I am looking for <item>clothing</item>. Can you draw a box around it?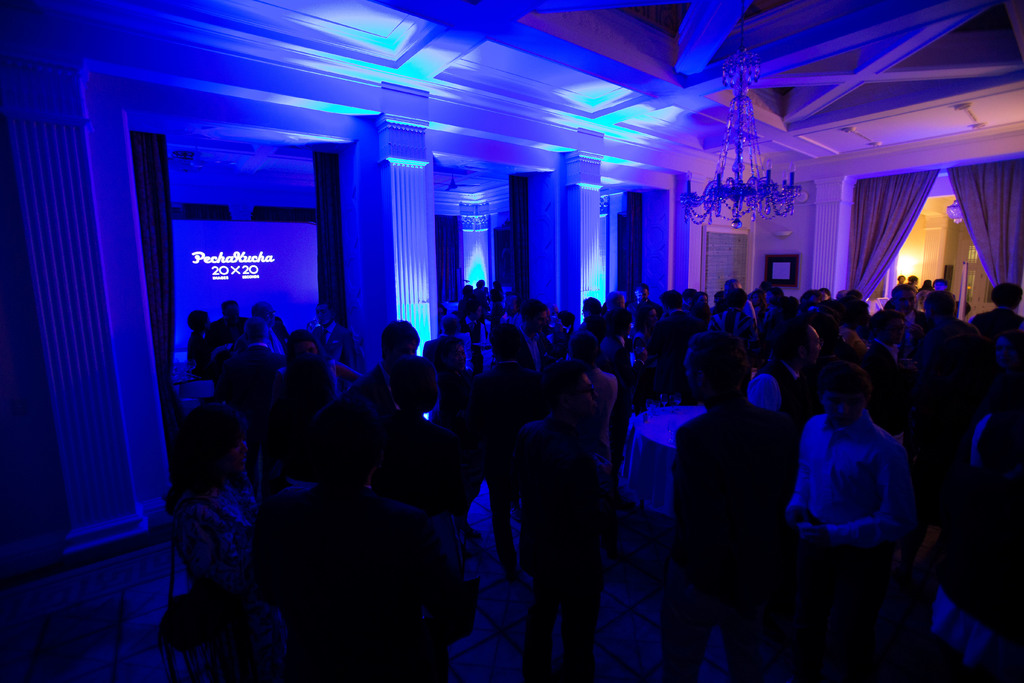
Sure, the bounding box is BBox(500, 415, 612, 570).
